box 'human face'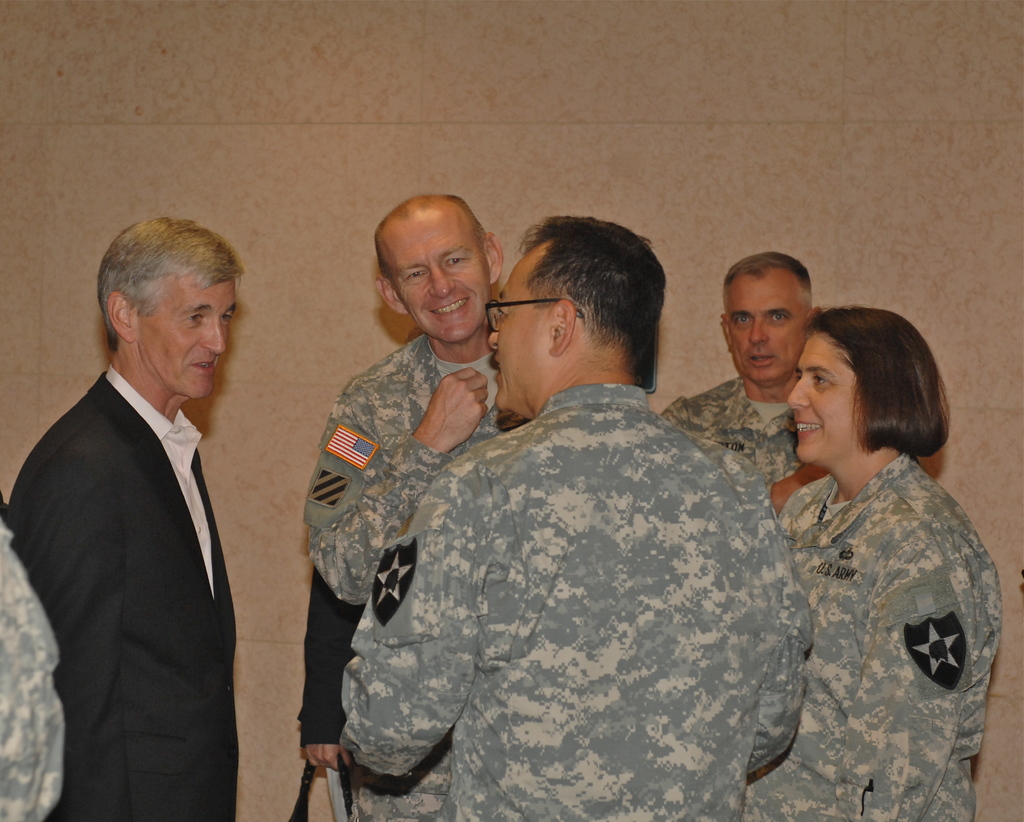
l=787, t=329, r=868, b=462
